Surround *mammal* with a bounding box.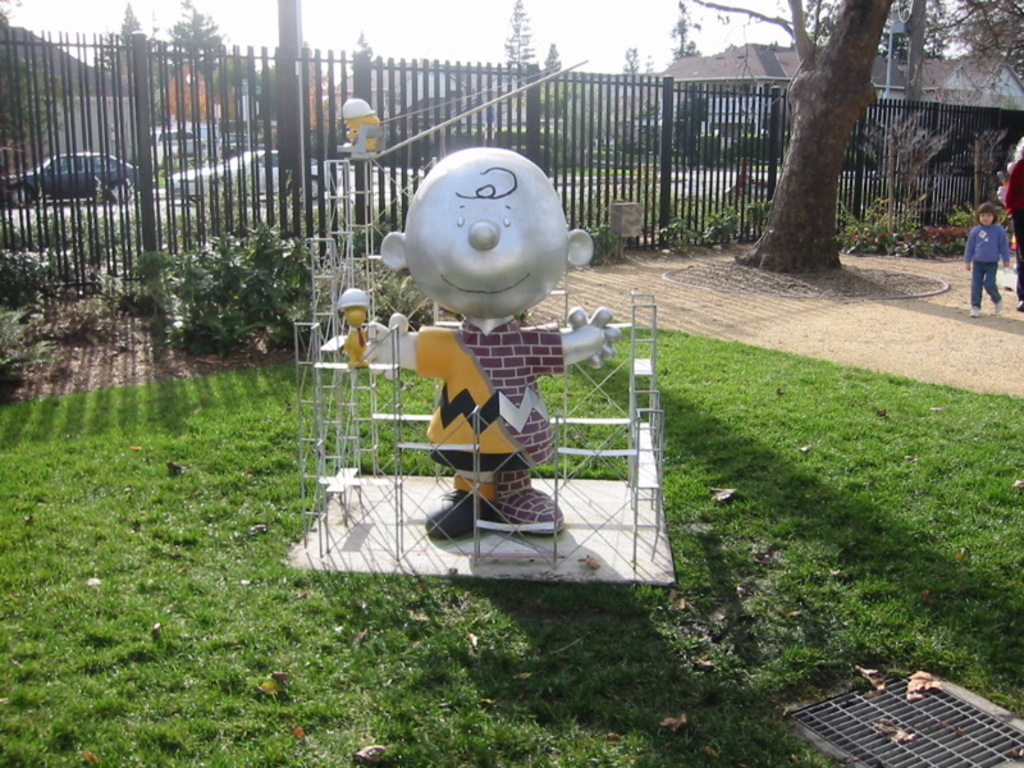
996:127:1023:310.
